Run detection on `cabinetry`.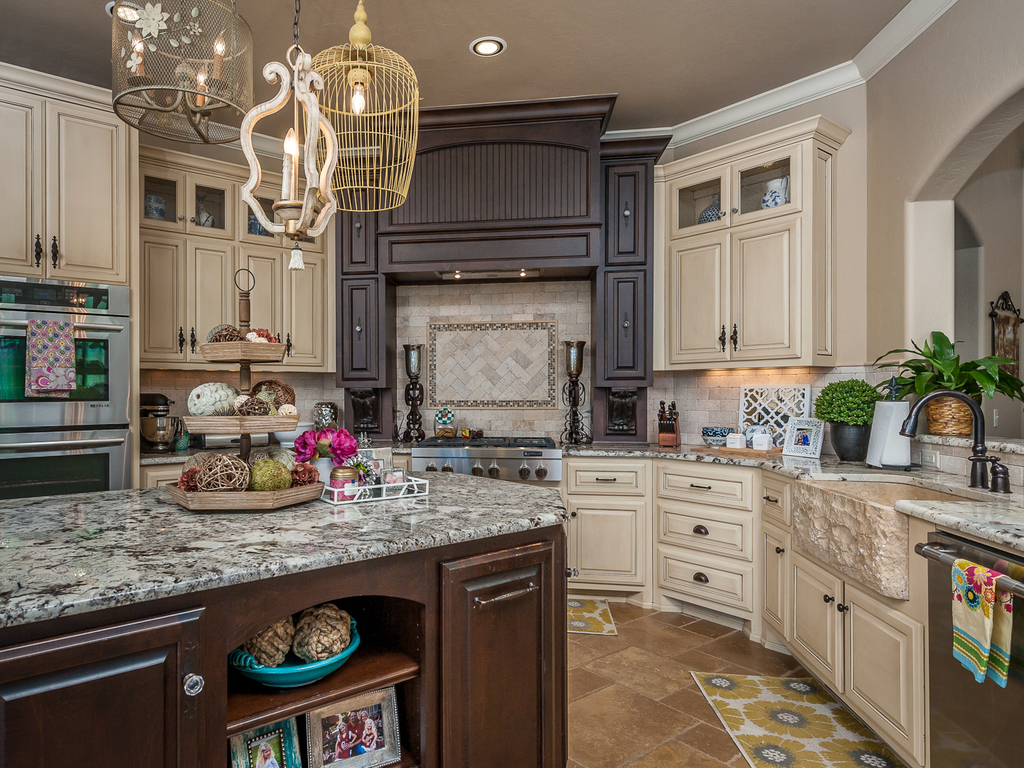
Result: (231,166,287,246).
